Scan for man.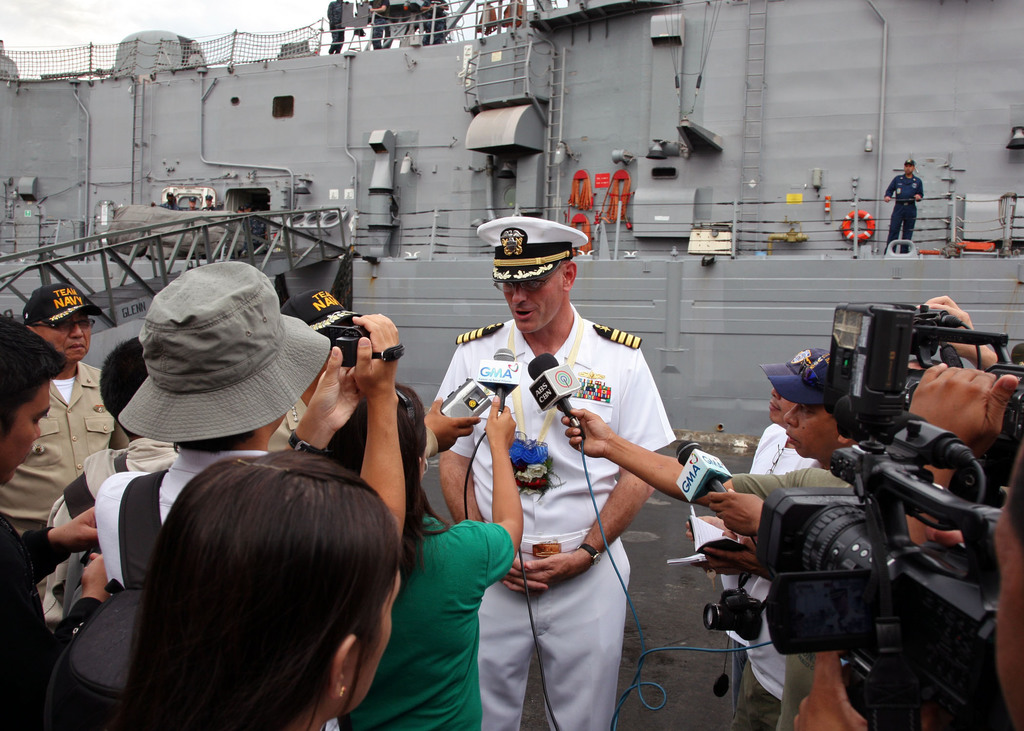
Scan result: 431/218/674/730.
